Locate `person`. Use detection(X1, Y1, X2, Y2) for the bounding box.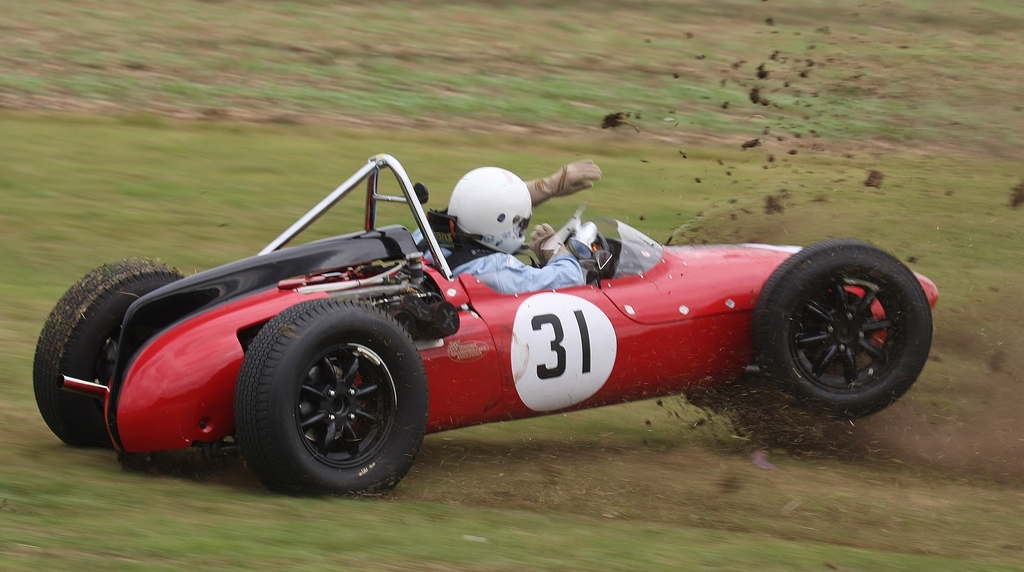
detection(414, 154, 603, 295).
